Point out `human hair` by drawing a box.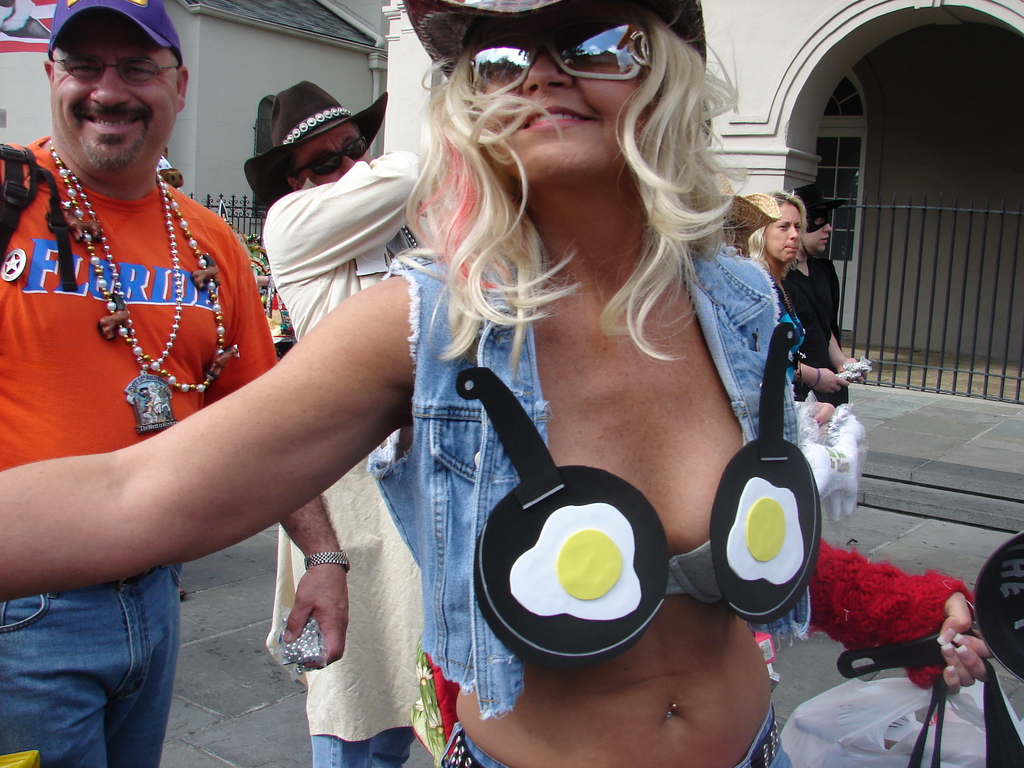
box=[749, 188, 806, 267].
